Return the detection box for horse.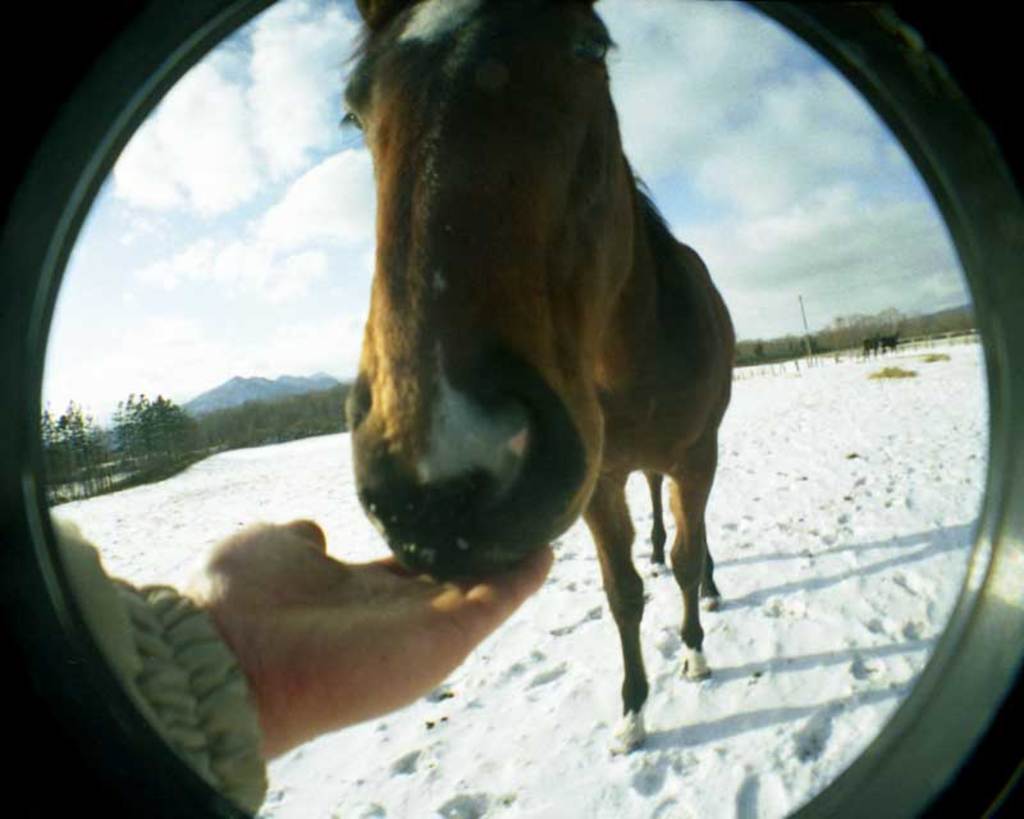
left=335, top=3, right=742, bottom=756.
